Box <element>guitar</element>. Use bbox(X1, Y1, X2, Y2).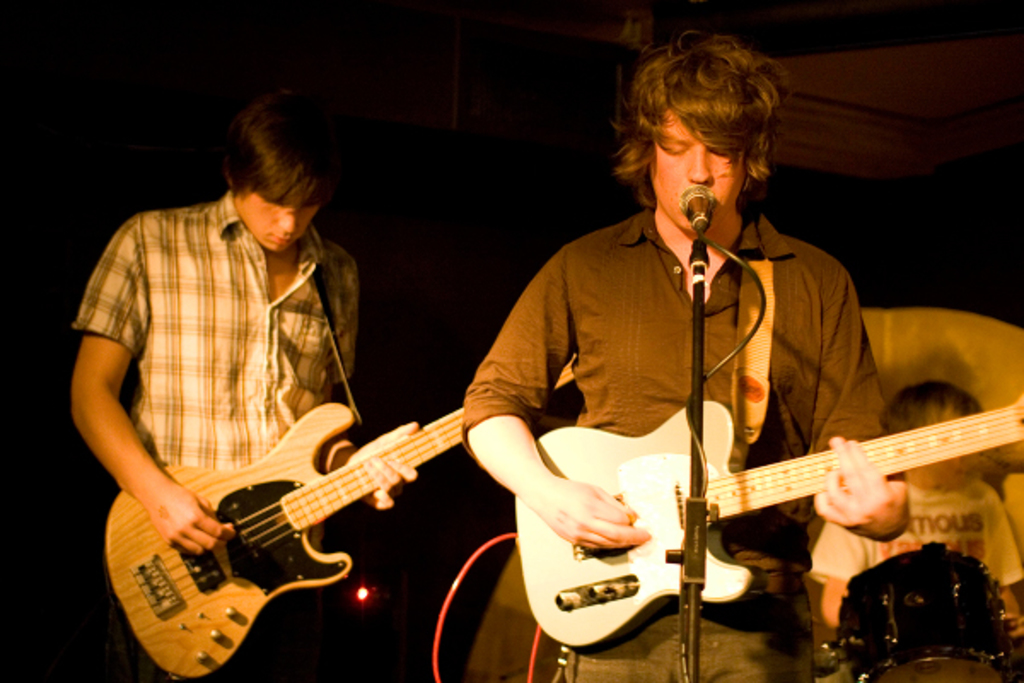
bbox(85, 345, 565, 681).
